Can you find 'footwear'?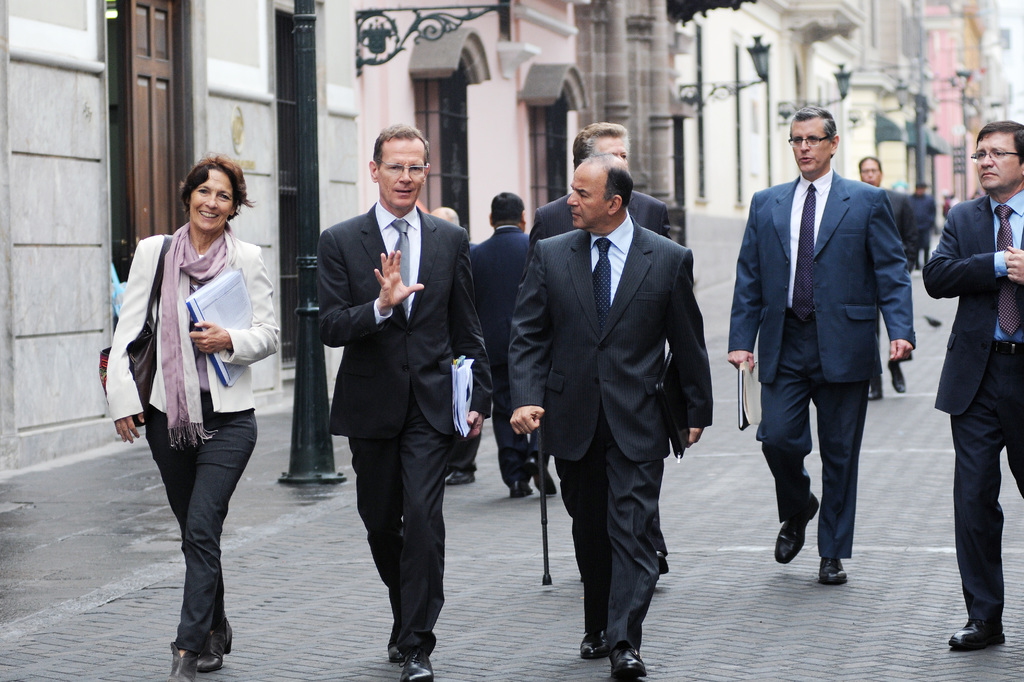
Yes, bounding box: bbox=[578, 628, 607, 658].
